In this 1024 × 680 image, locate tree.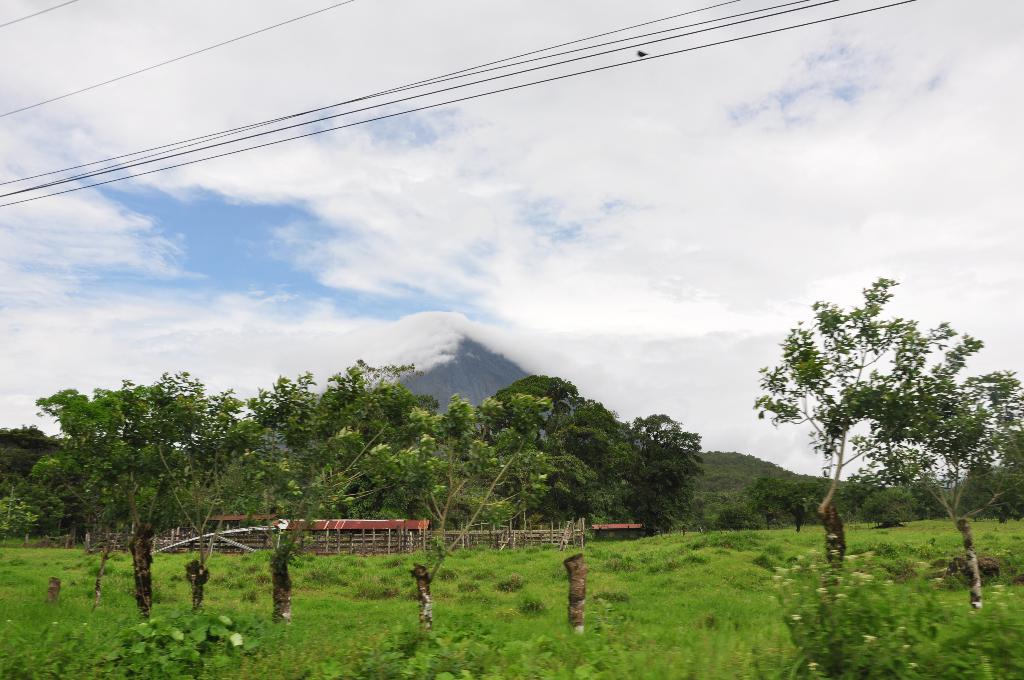
Bounding box: rect(61, 368, 230, 621).
